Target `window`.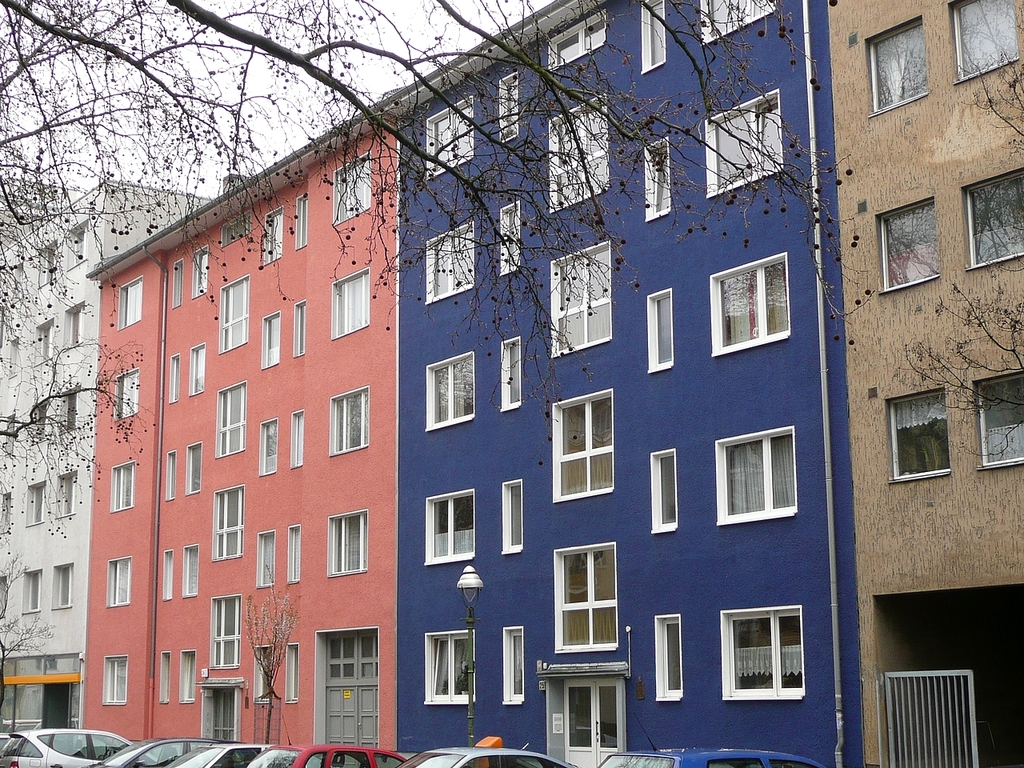
Target region: bbox=(166, 547, 175, 595).
